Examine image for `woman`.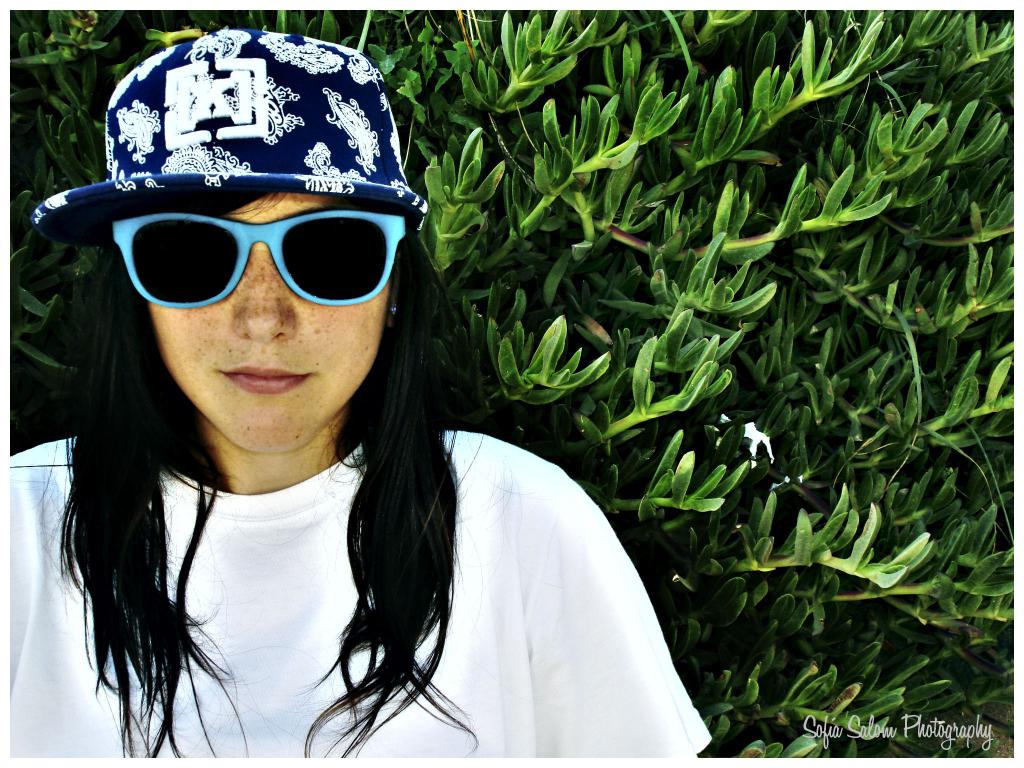
Examination result: <region>25, 59, 690, 767</region>.
